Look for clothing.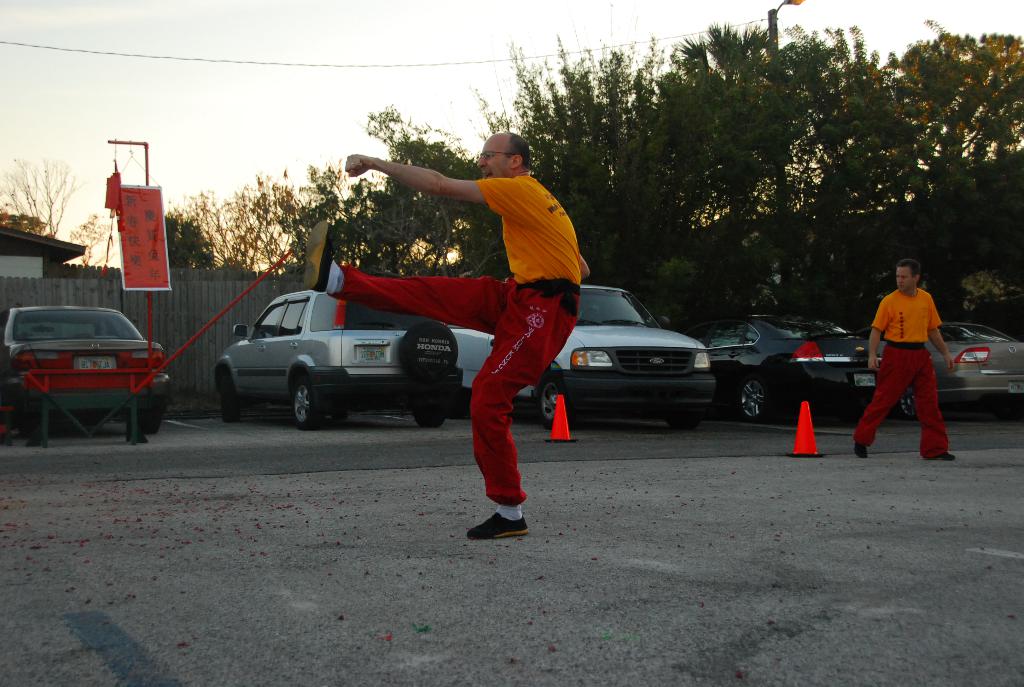
Found: (873, 271, 954, 449).
